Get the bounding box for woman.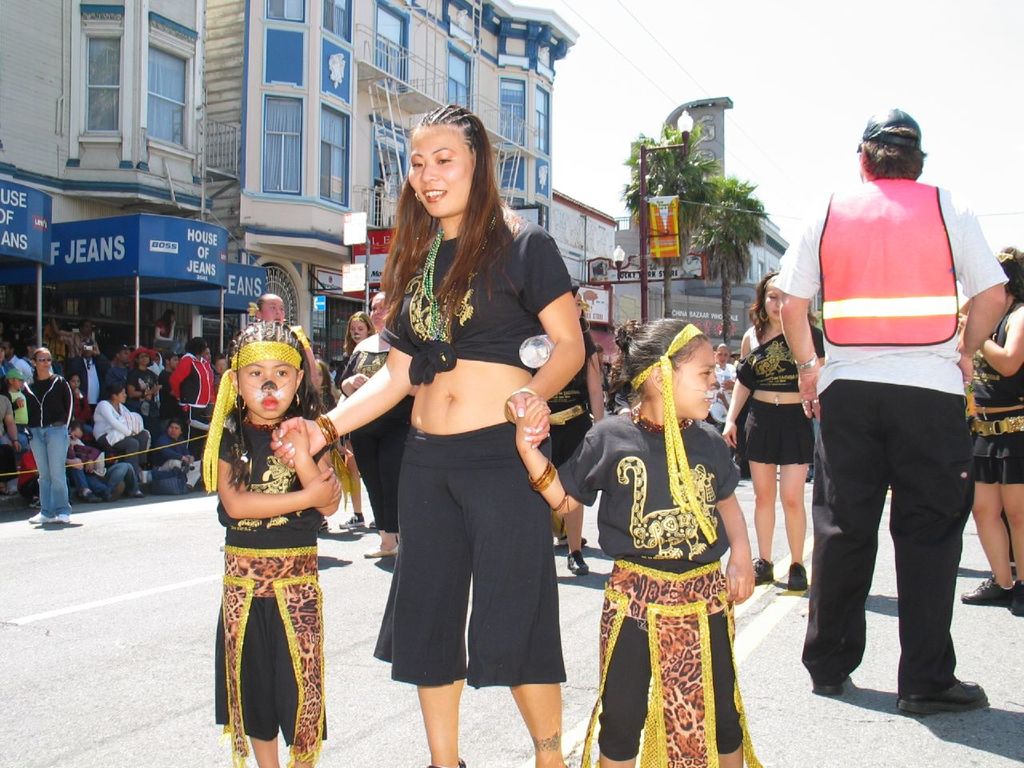
bbox=[327, 308, 377, 527].
